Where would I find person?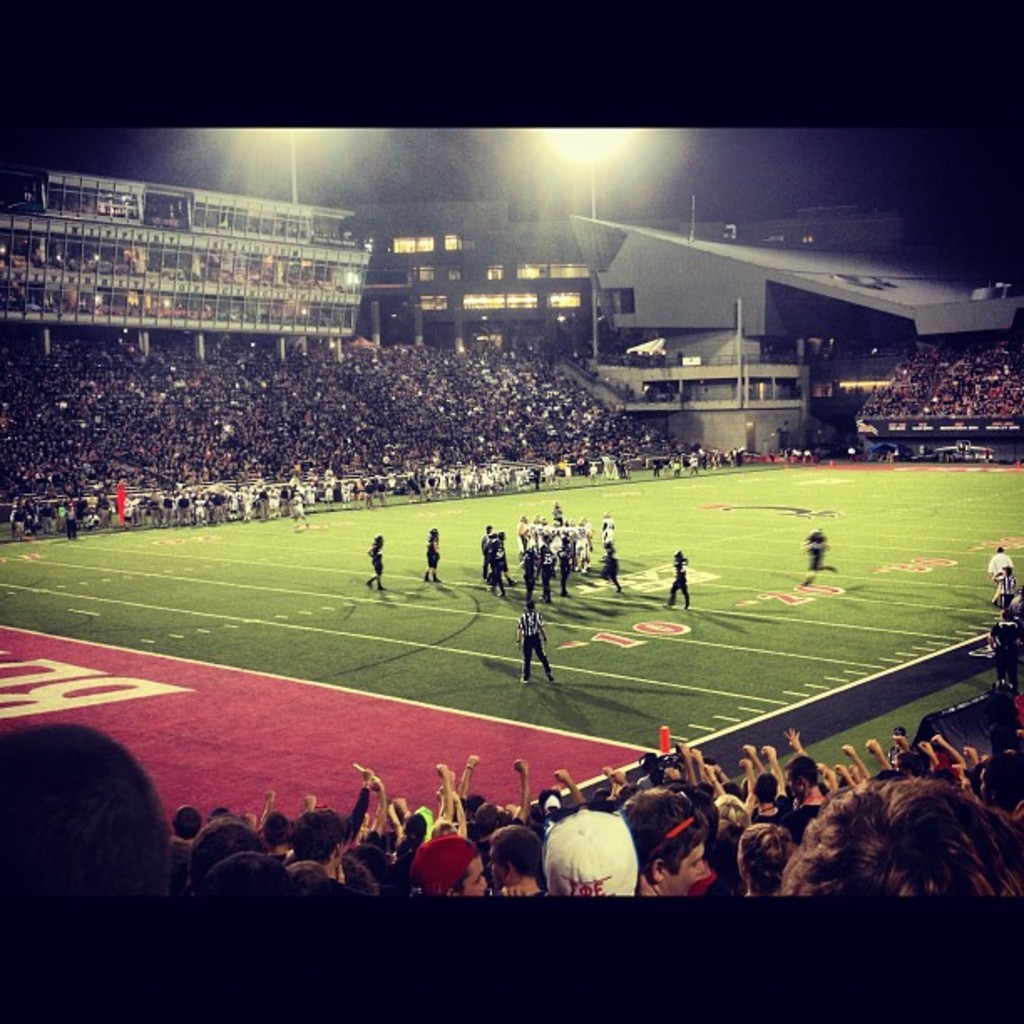
At rect(512, 597, 556, 686).
